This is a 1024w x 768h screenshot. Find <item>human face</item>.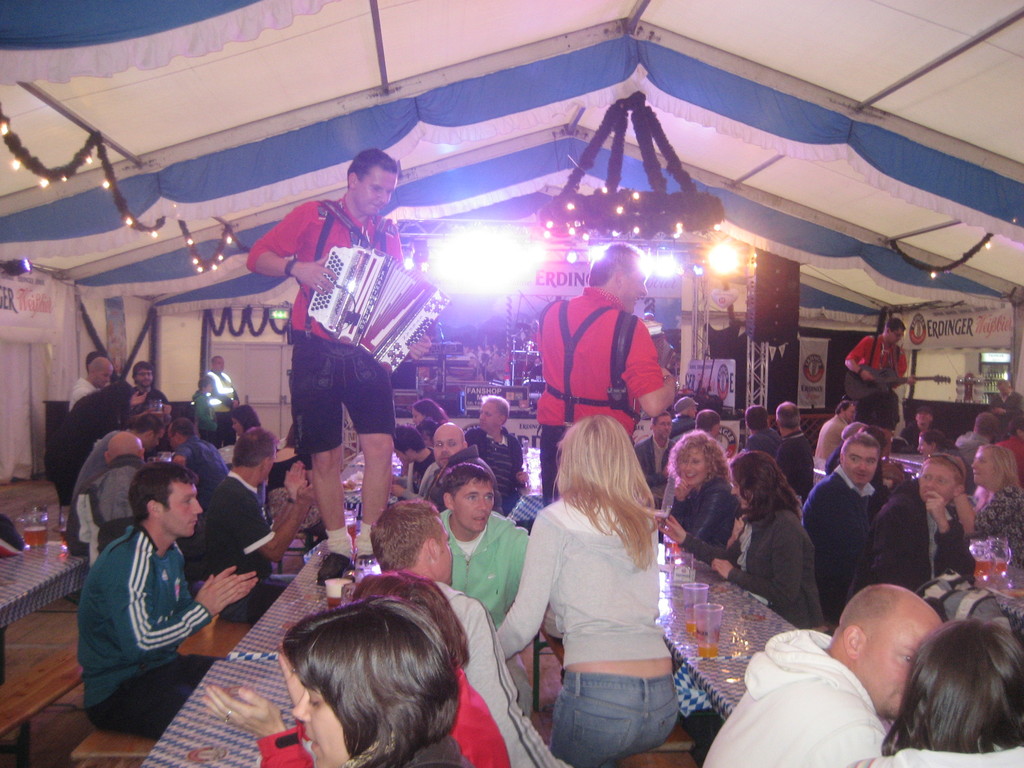
Bounding box: 435, 516, 455, 582.
